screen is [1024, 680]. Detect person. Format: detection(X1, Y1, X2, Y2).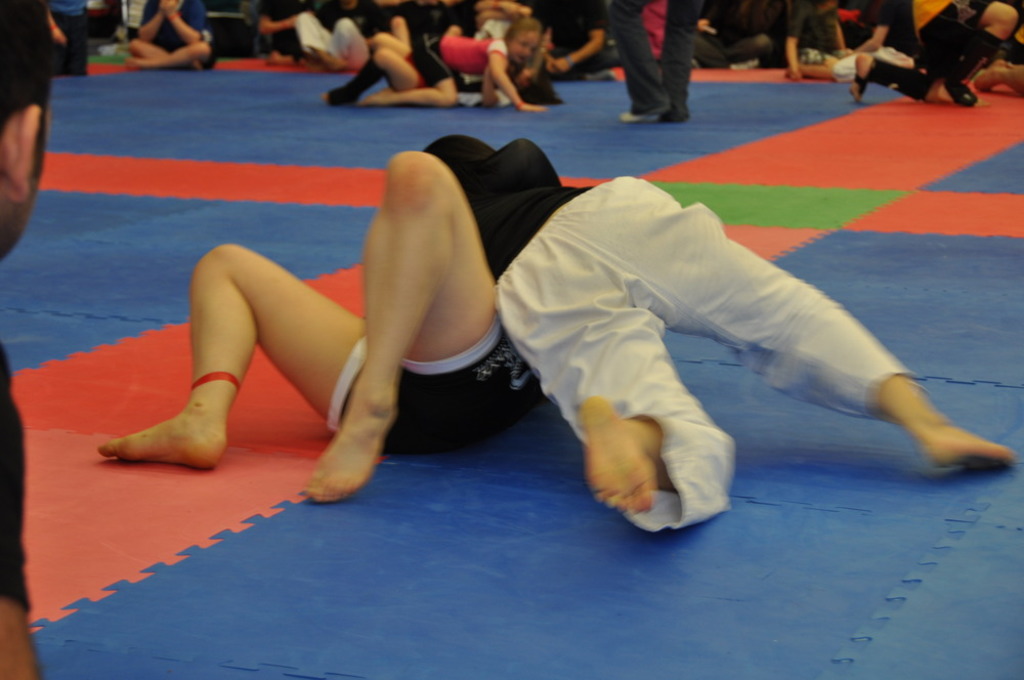
detection(96, 141, 549, 509).
